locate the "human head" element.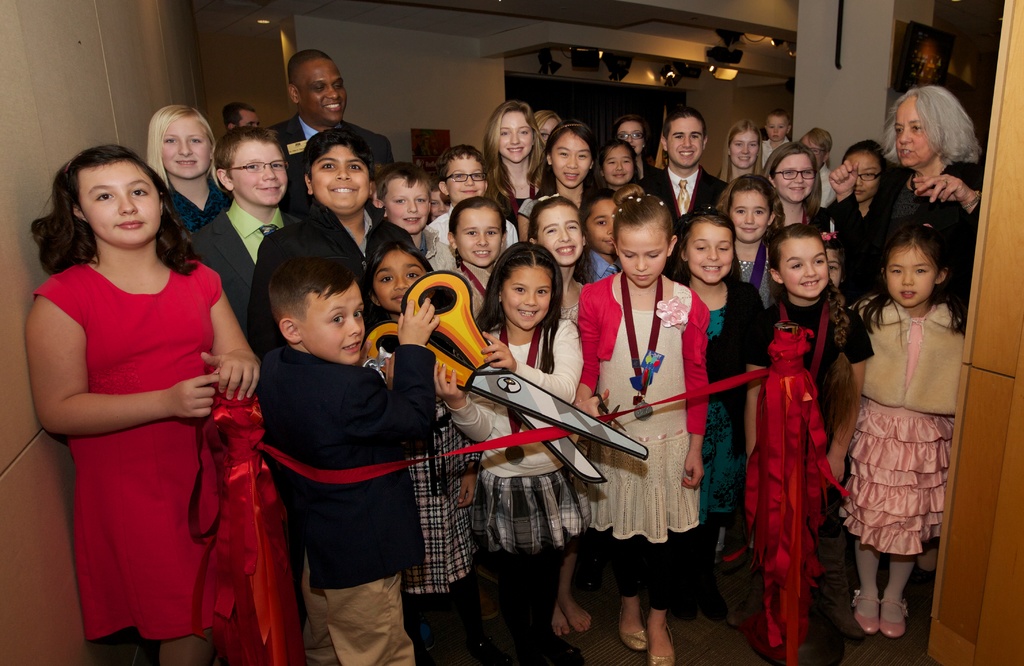
Element bbox: 720:172:784:245.
